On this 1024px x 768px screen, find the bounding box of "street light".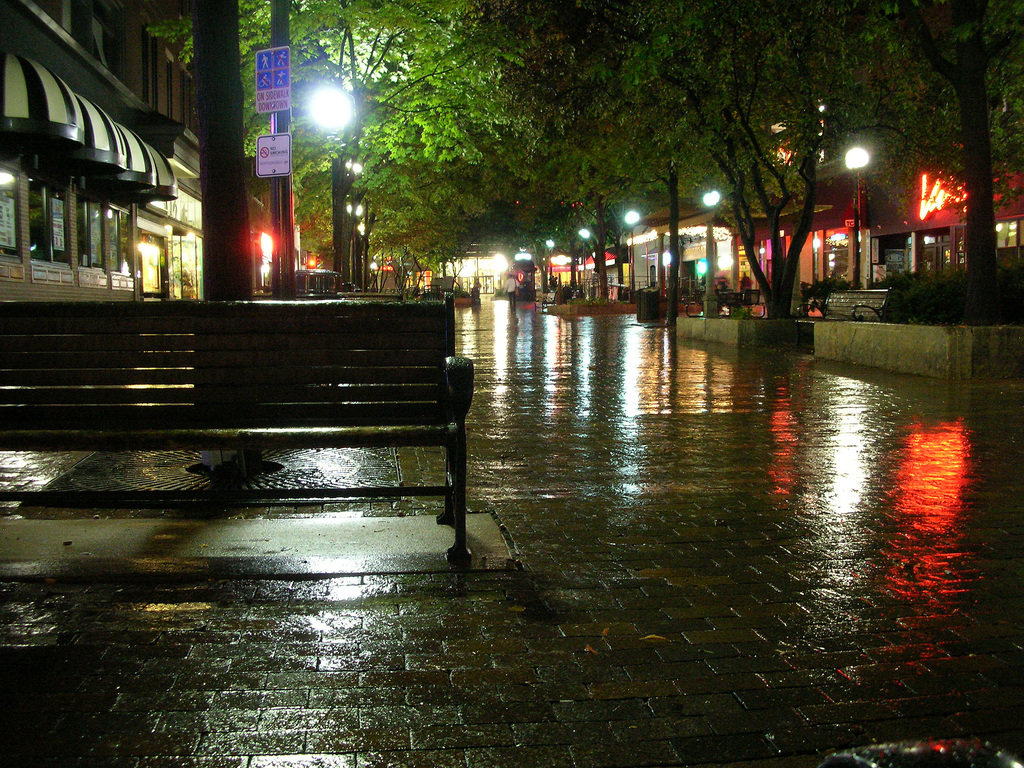
Bounding box: select_region(546, 239, 557, 292).
